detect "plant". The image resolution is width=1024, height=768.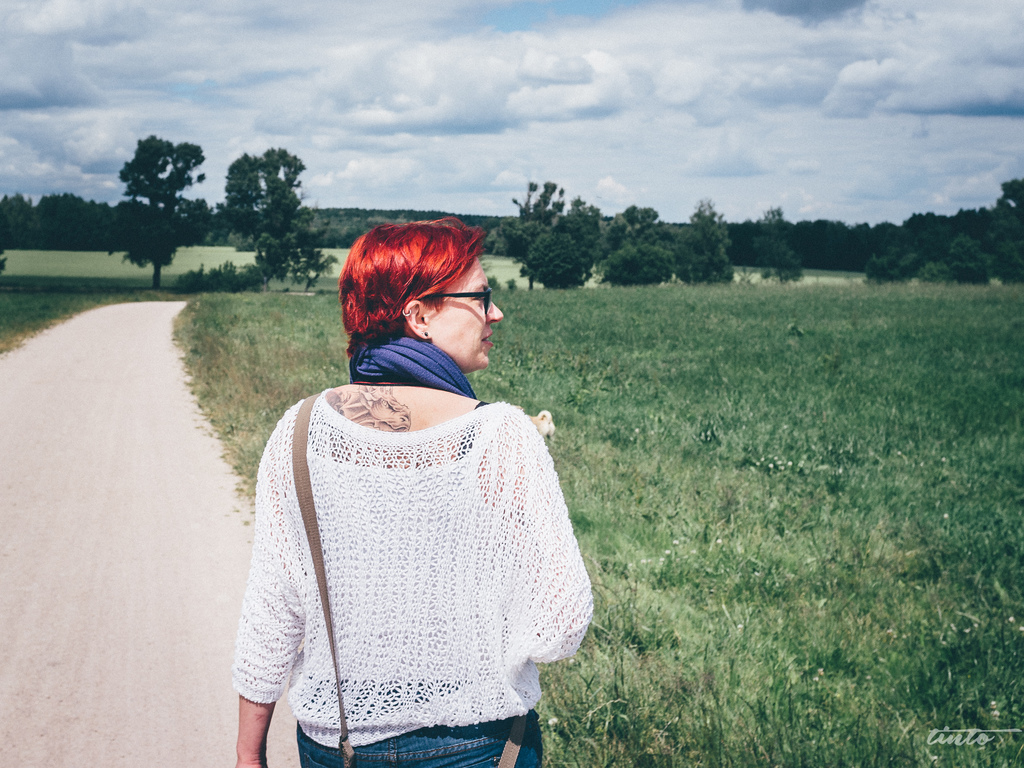
bbox=(172, 252, 266, 292).
